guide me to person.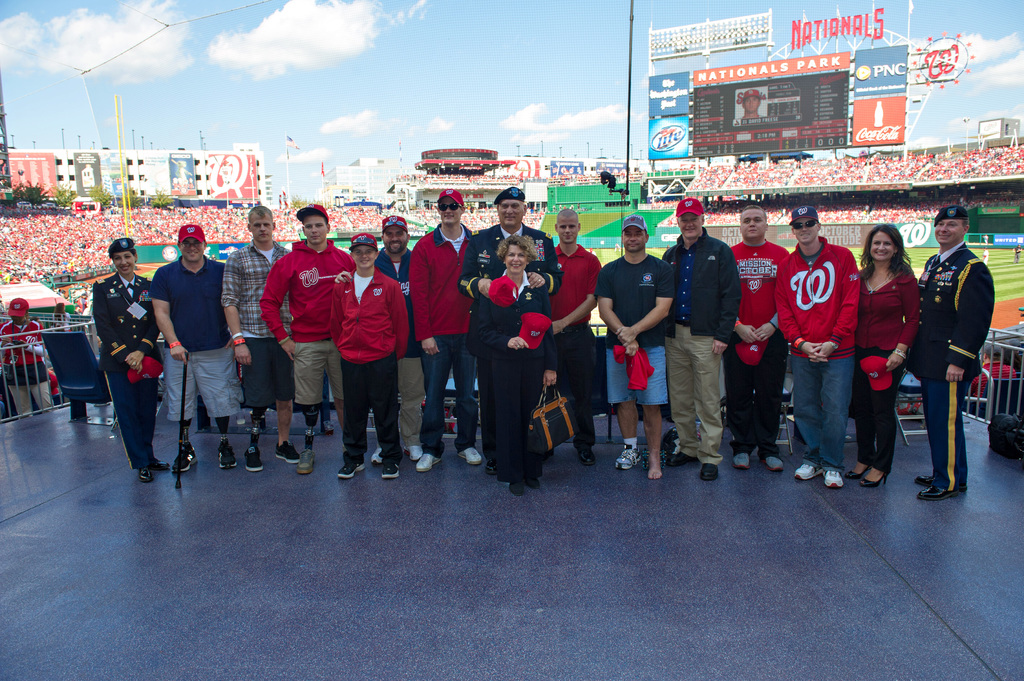
Guidance: box=[781, 209, 886, 476].
